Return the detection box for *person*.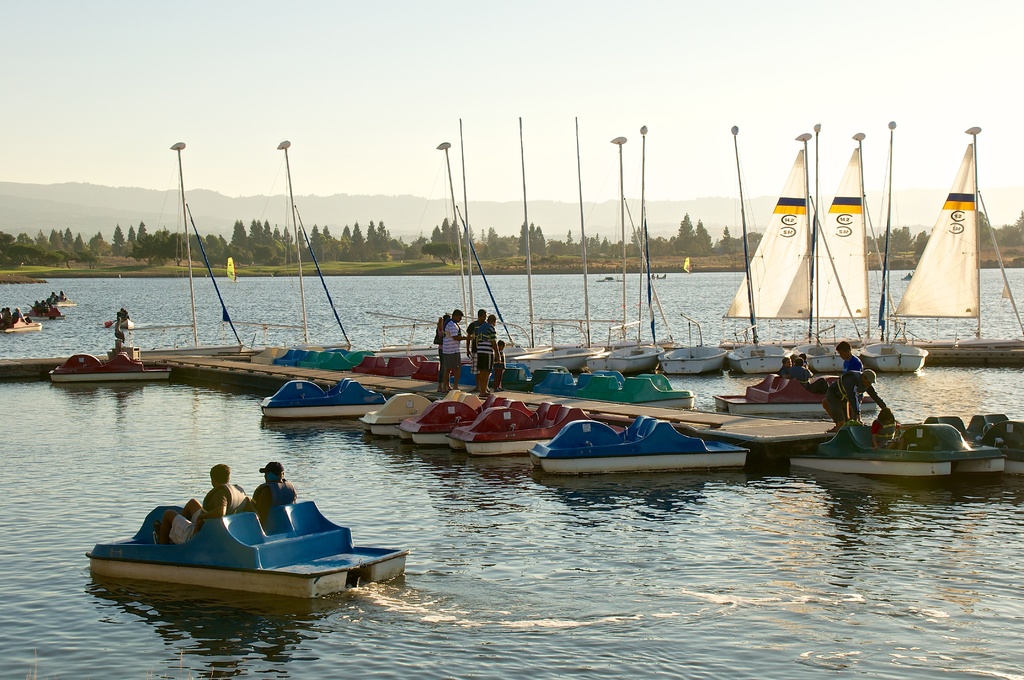
433, 302, 463, 391.
